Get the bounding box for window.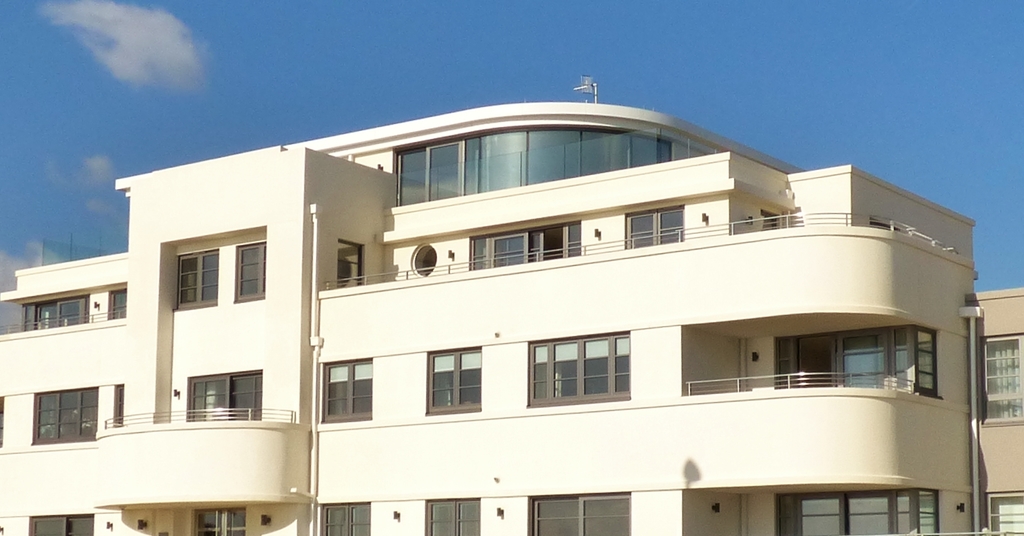
(x1=13, y1=295, x2=86, y2=333).
